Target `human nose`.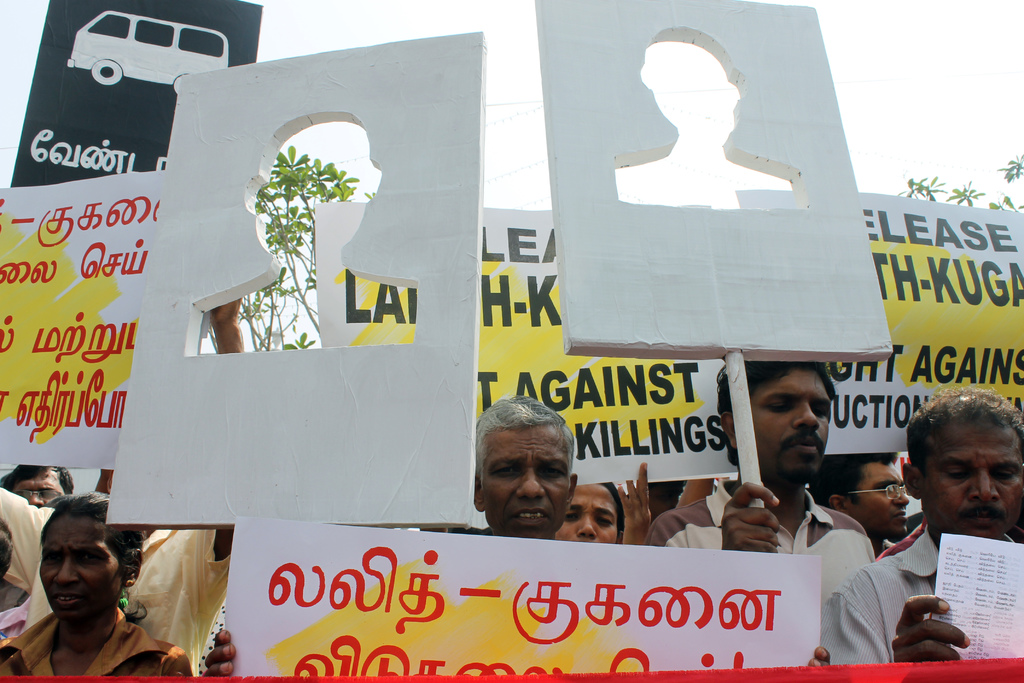
Target region: x1=52 y1=552 x2=84 y2=585.
